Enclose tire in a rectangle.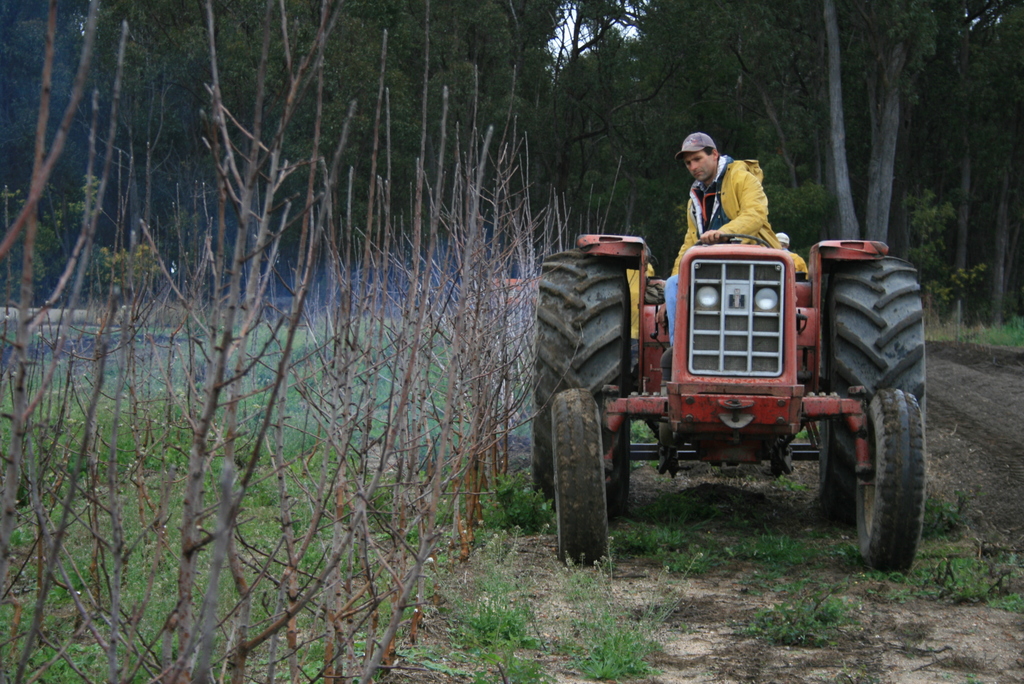
locate(552, 388, 609, 561).
